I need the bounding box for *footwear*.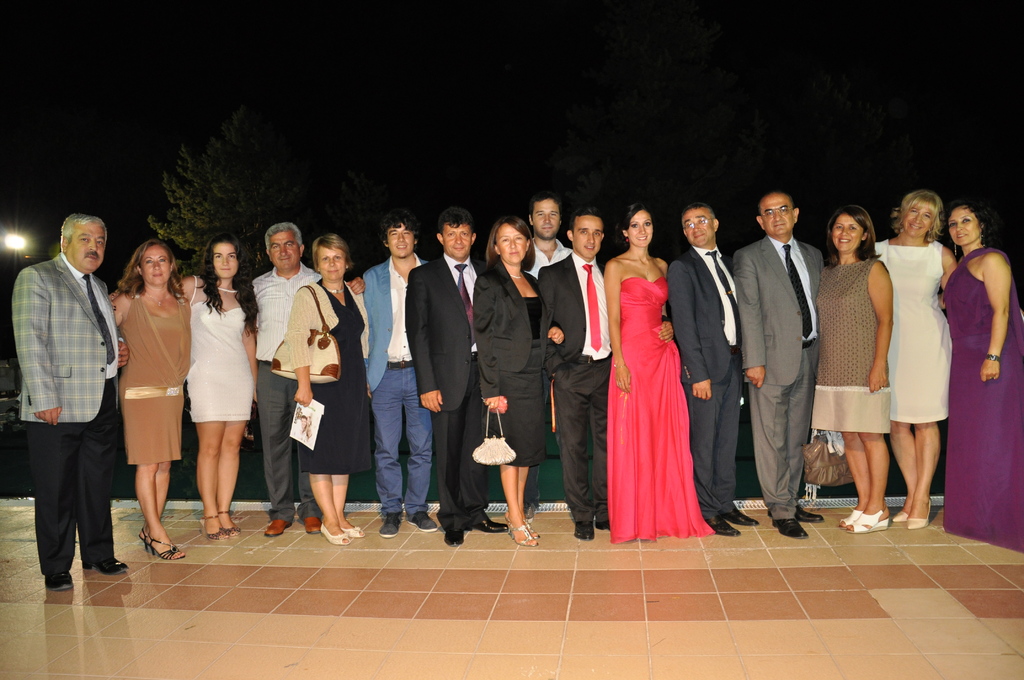
Here it is: (596,517,610,528).
